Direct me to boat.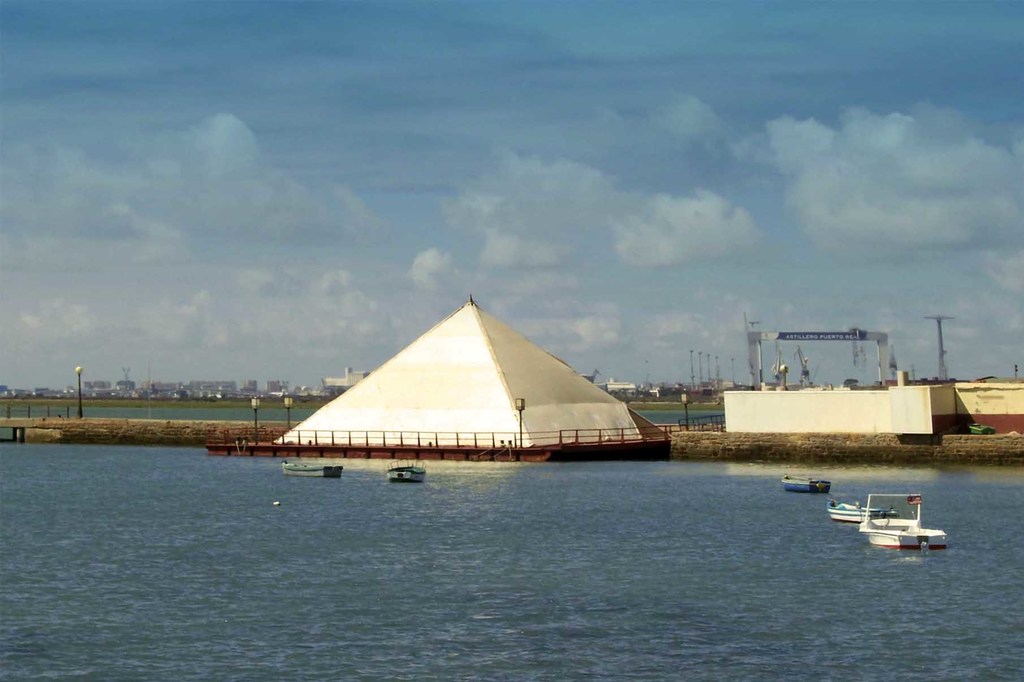
Direction: (781, 477, 833, 495).
